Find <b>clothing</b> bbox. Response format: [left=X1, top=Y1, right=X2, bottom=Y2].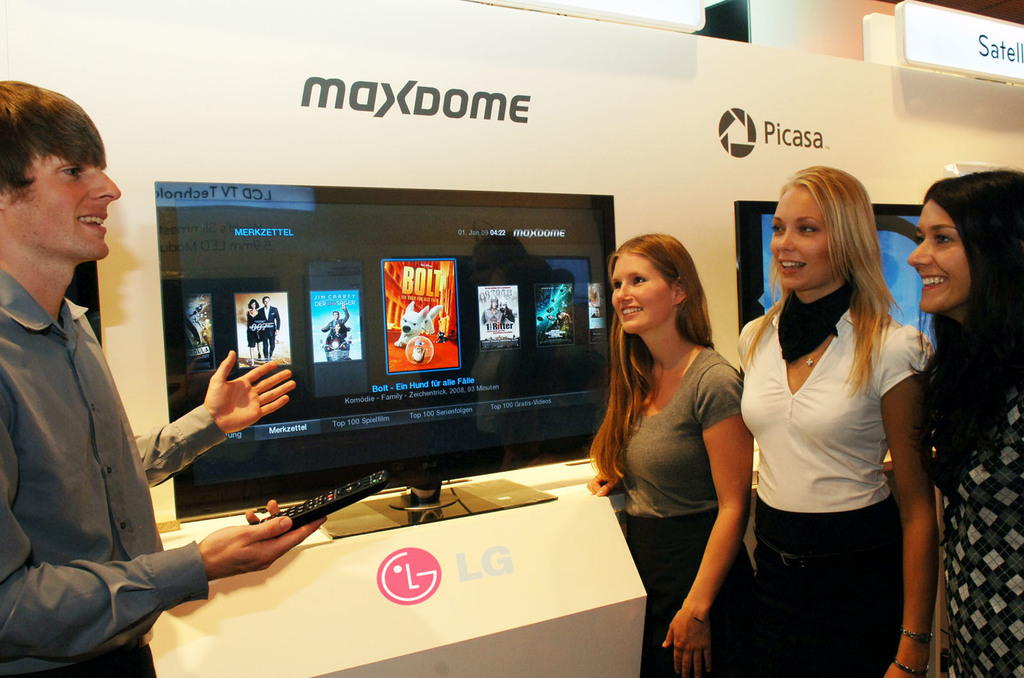
[left=257, top=304, right=281, bottom=349].
